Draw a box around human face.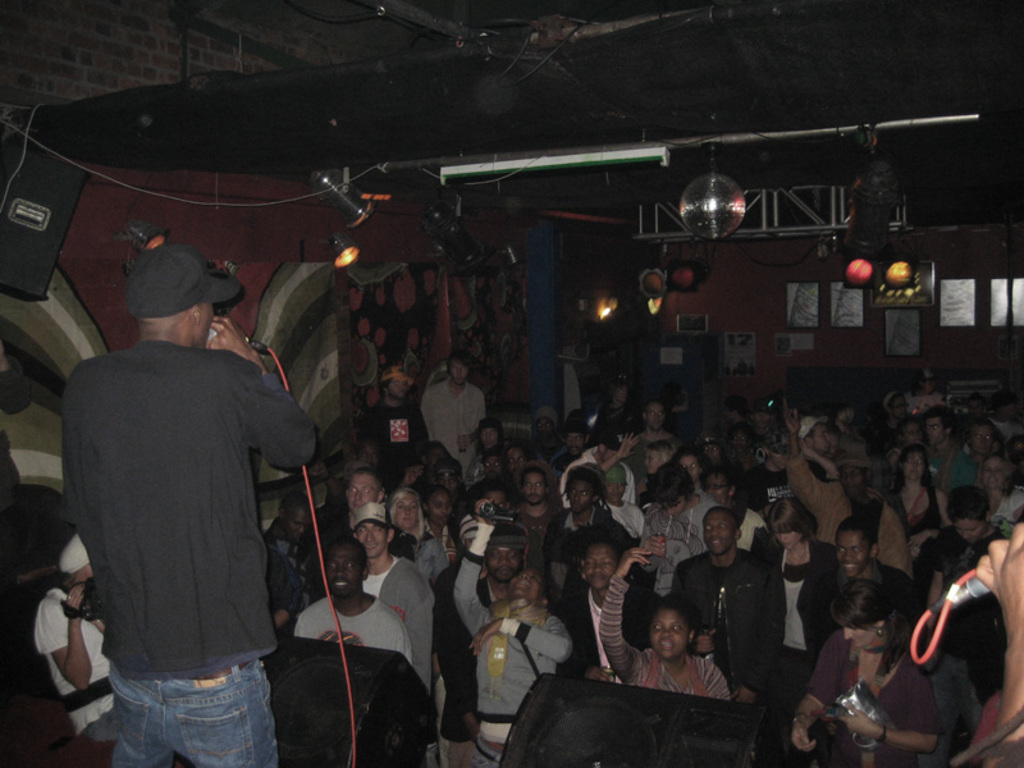
Rect(837, 529, 867, 575).
